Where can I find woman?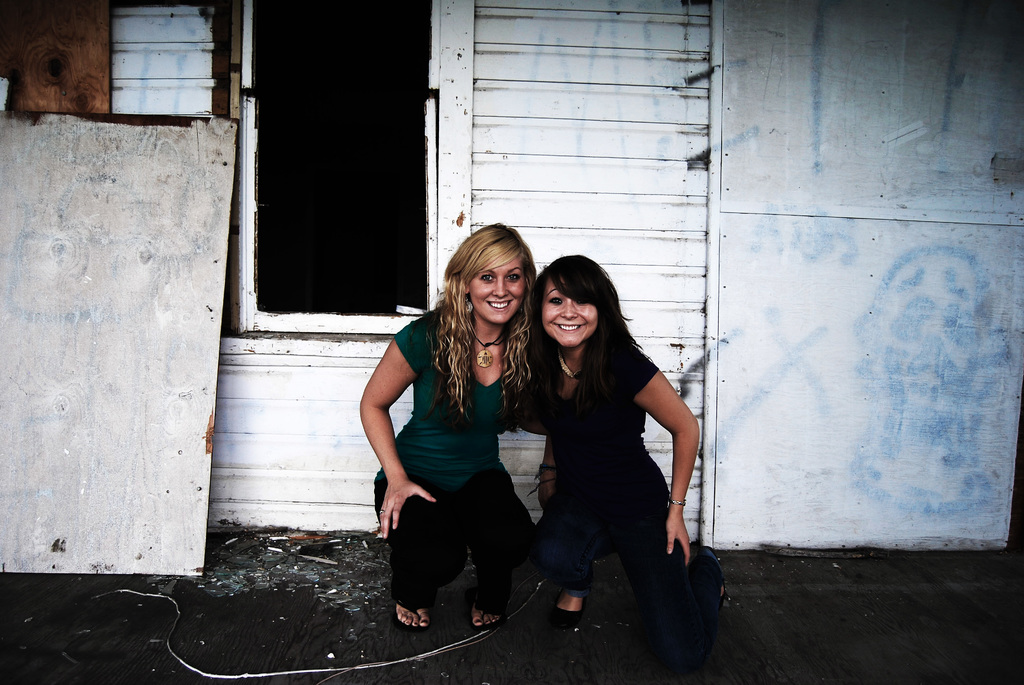
You can find it at <region>509, 239, 699, 665</region>.
